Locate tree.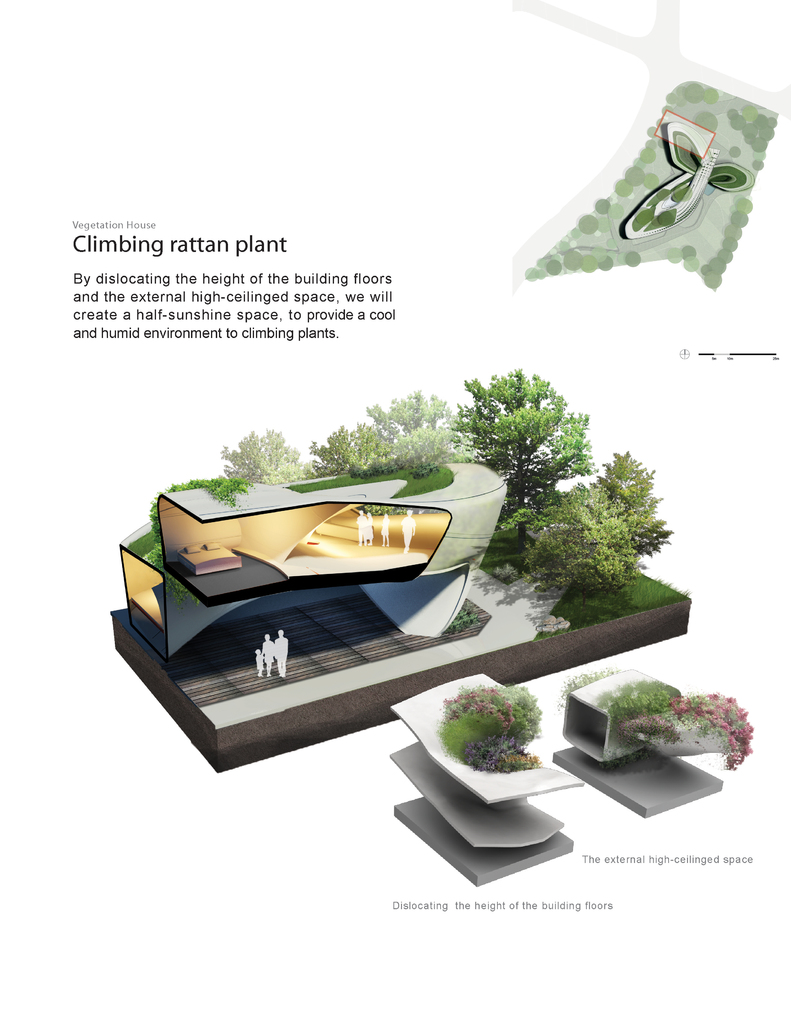
Bounding box: region(298, 389, 464, 478).
